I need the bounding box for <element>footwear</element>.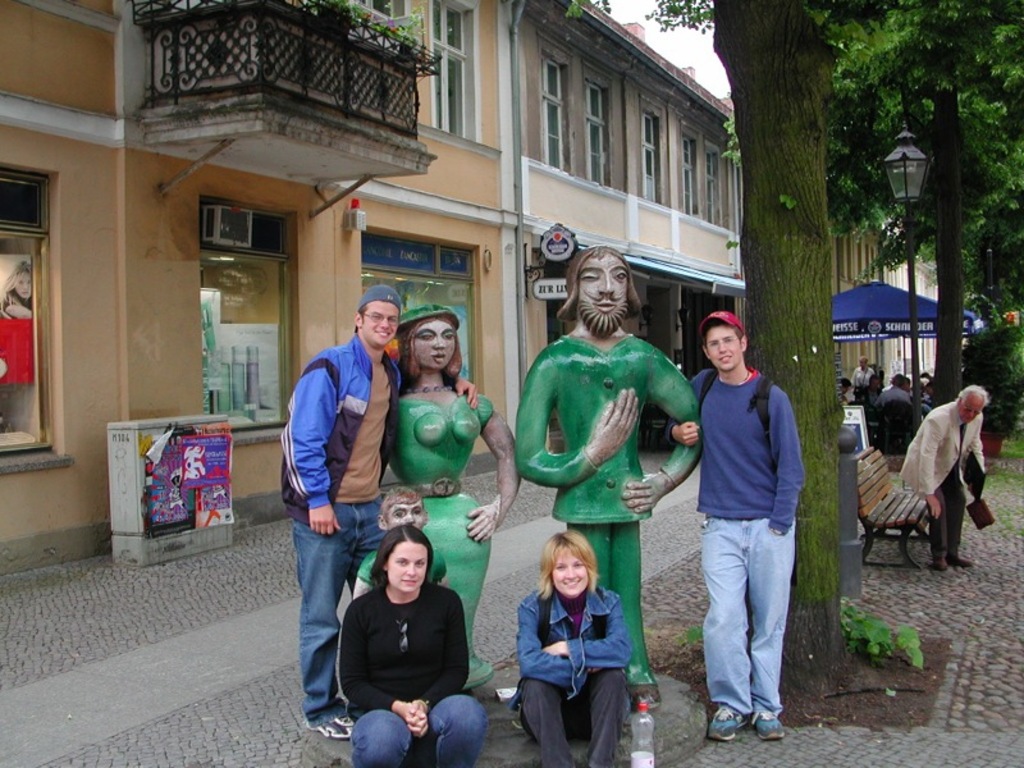
Here it is: [634,685,660,710].
